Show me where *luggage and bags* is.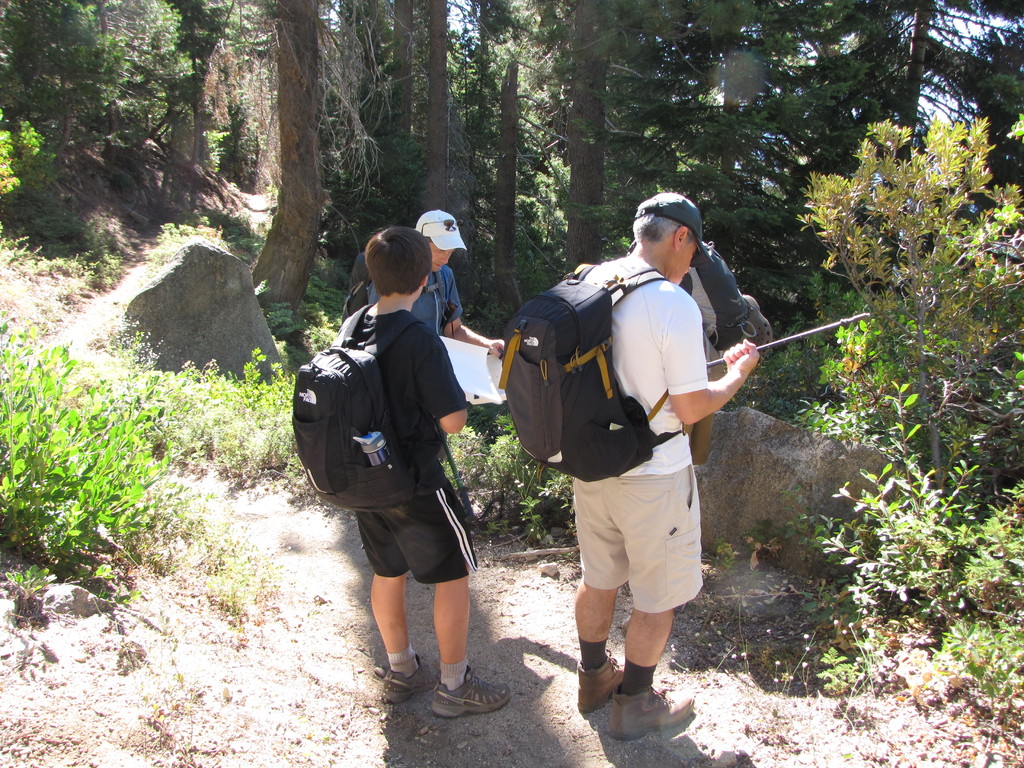
*luggage and bags* is at <box>294,312,447,511</box>.
